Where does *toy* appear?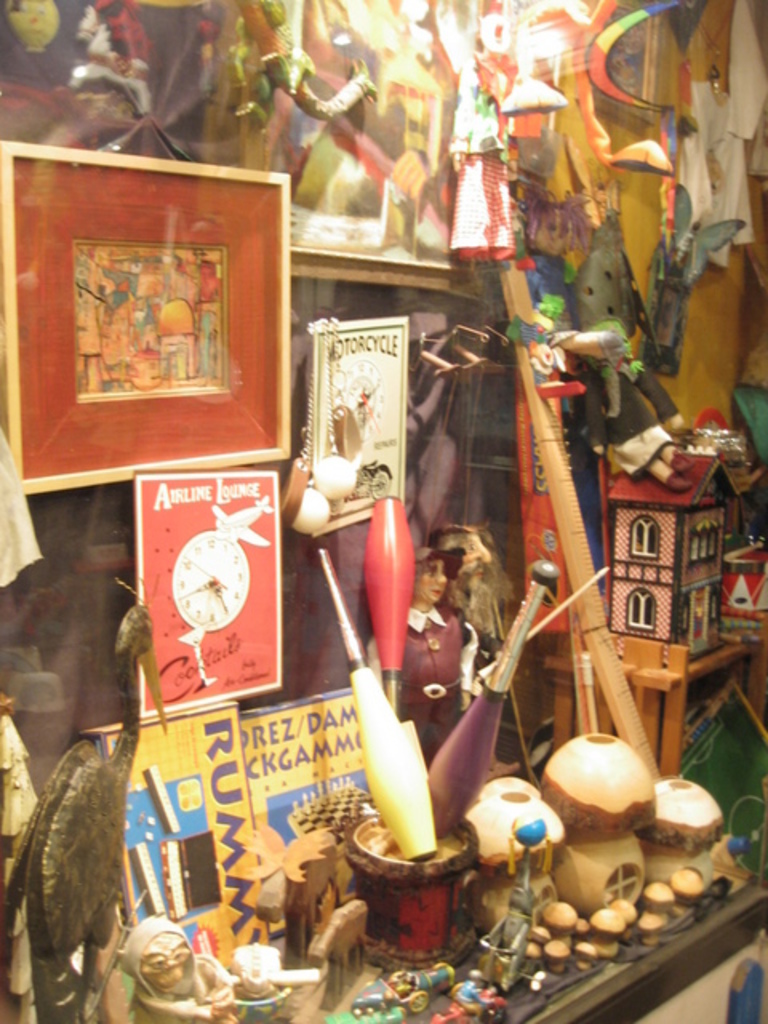
Appears at rect(366, 539, 502, 774).
